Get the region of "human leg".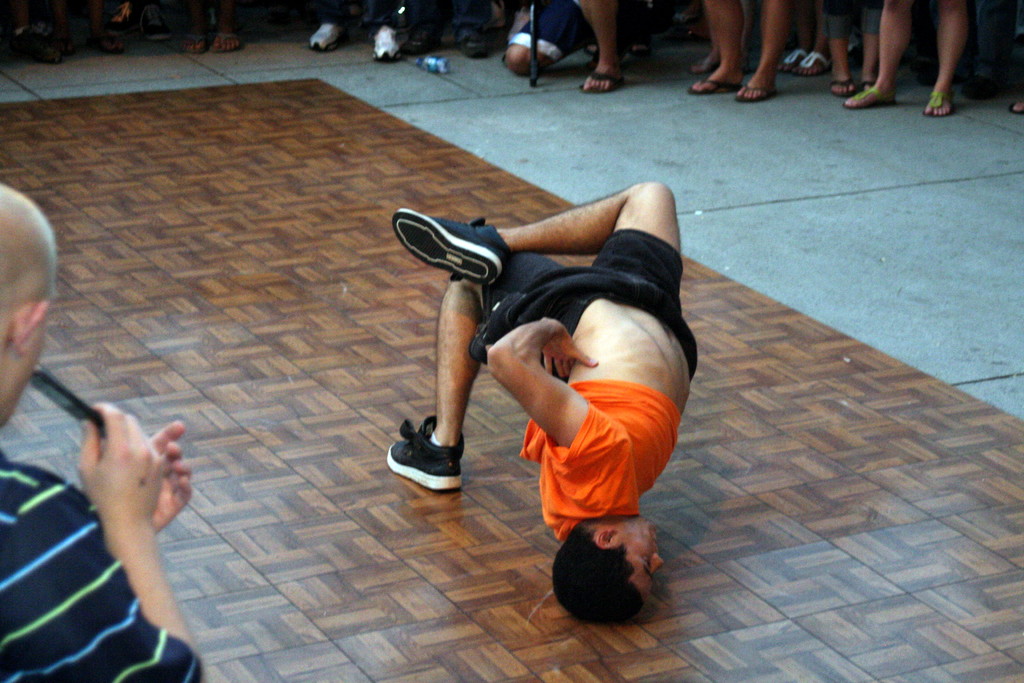
select_region(392, 179, 680, 280).
